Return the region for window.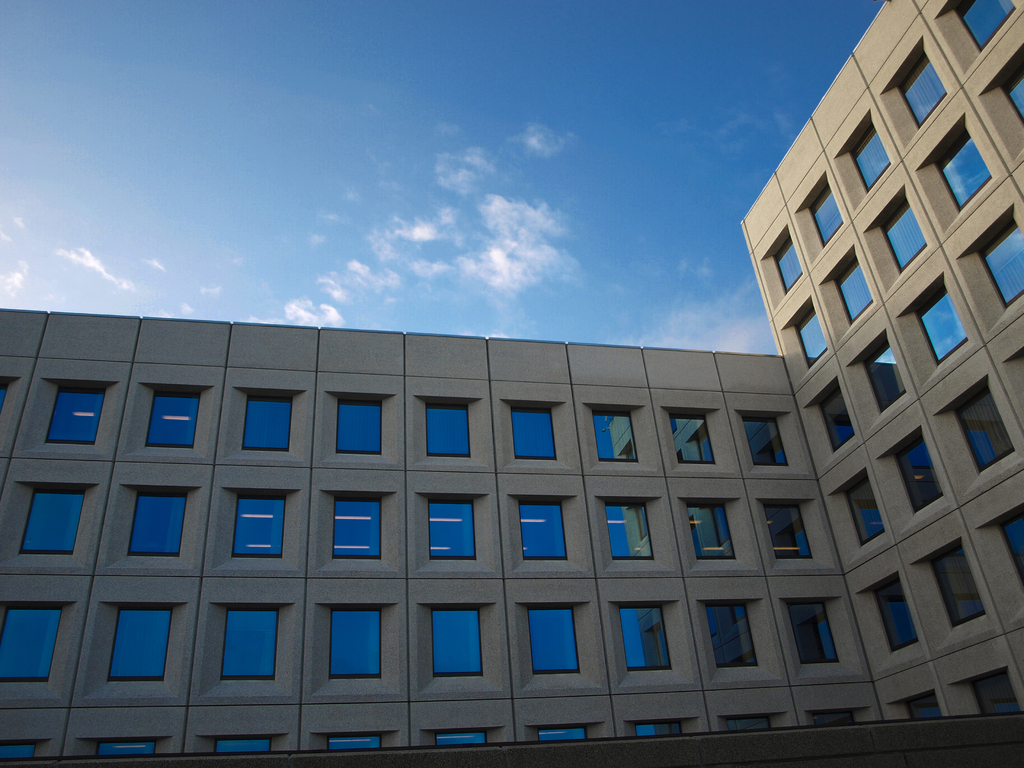
(x1=328, y1=605, x2=384, y2=682).
